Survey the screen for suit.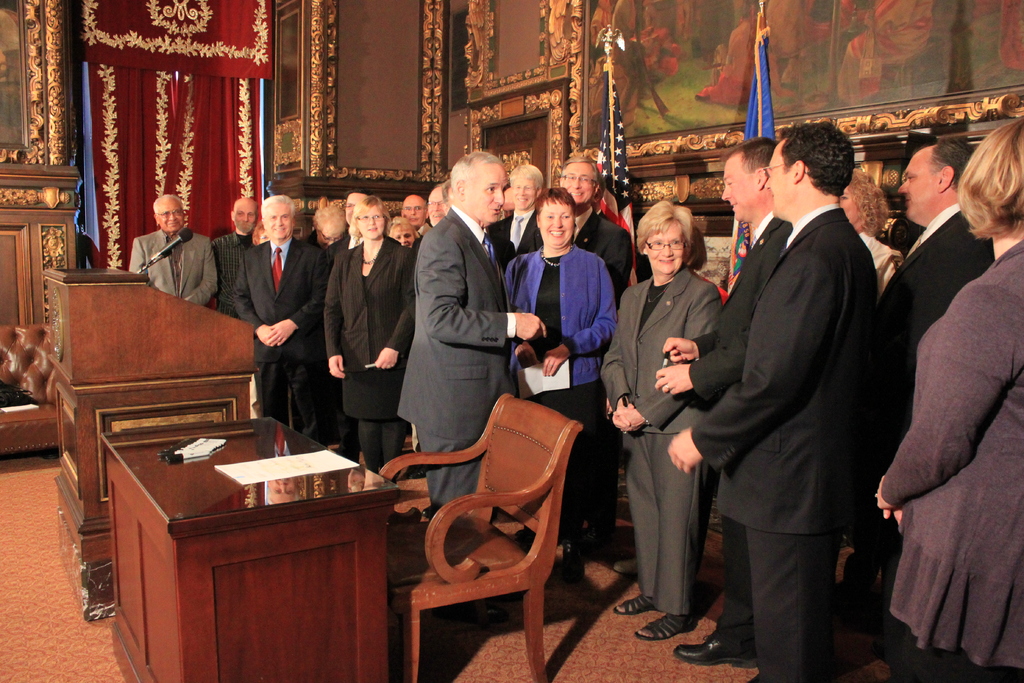
Survey found: (692, 210, 792, 634).
